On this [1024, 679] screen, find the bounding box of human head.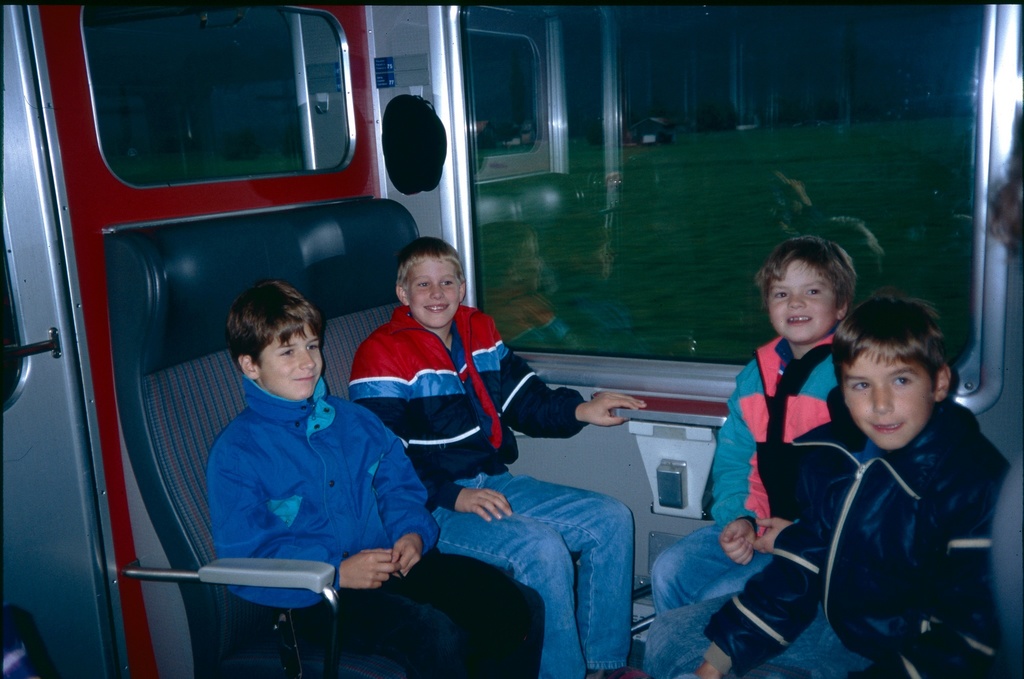
Bounding box: (left=847, top=287, right=971, bottom=462).
